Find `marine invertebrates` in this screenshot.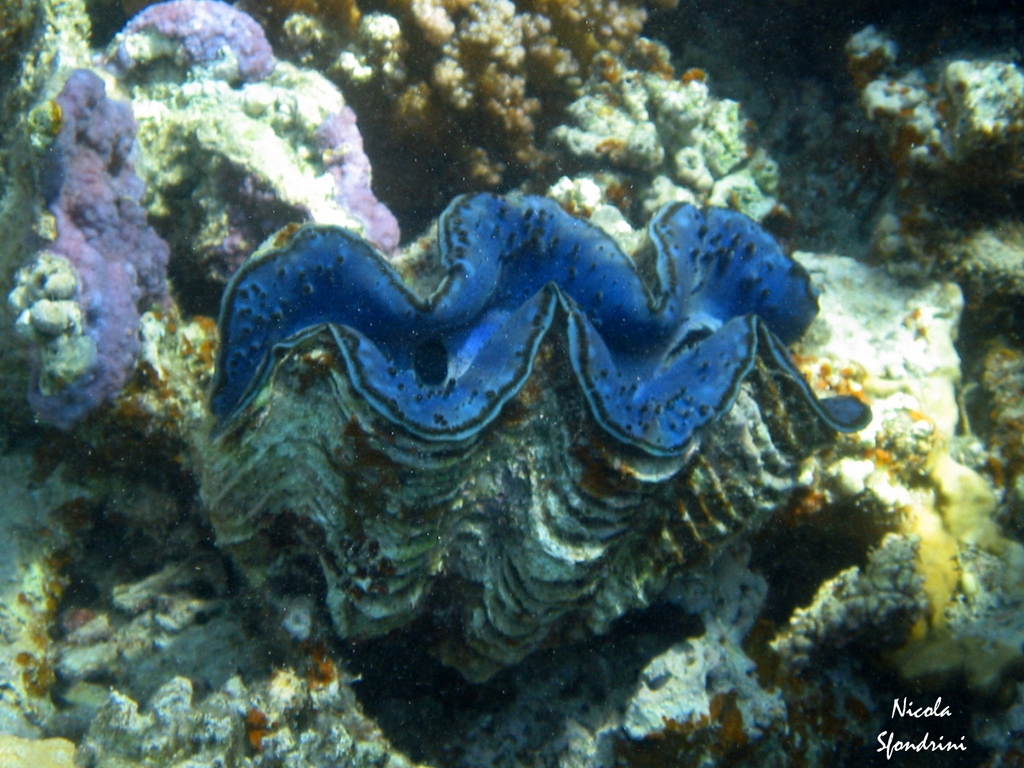
The bounding box for `marine invertebrates` is 222 0 658 247.
